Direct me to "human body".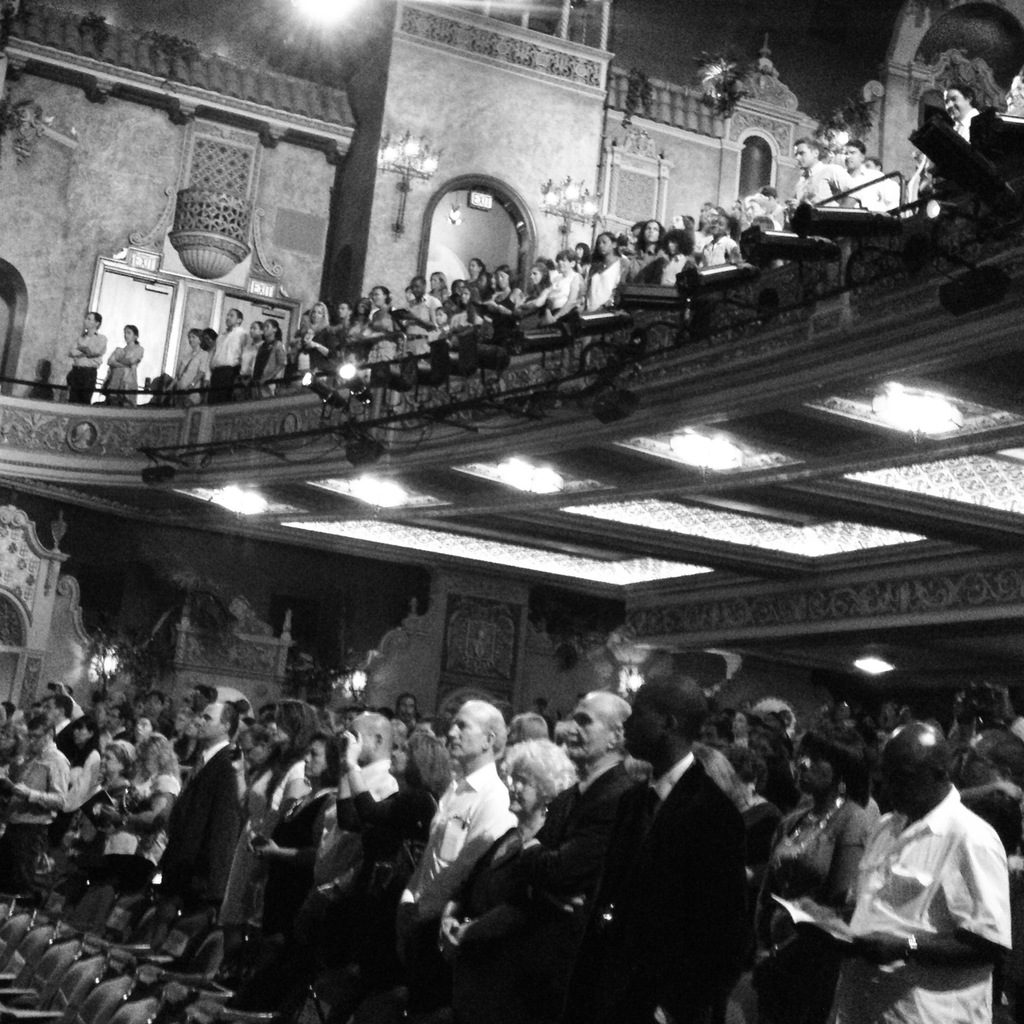
Direction: bbox=(326, 295, 351, 337).
